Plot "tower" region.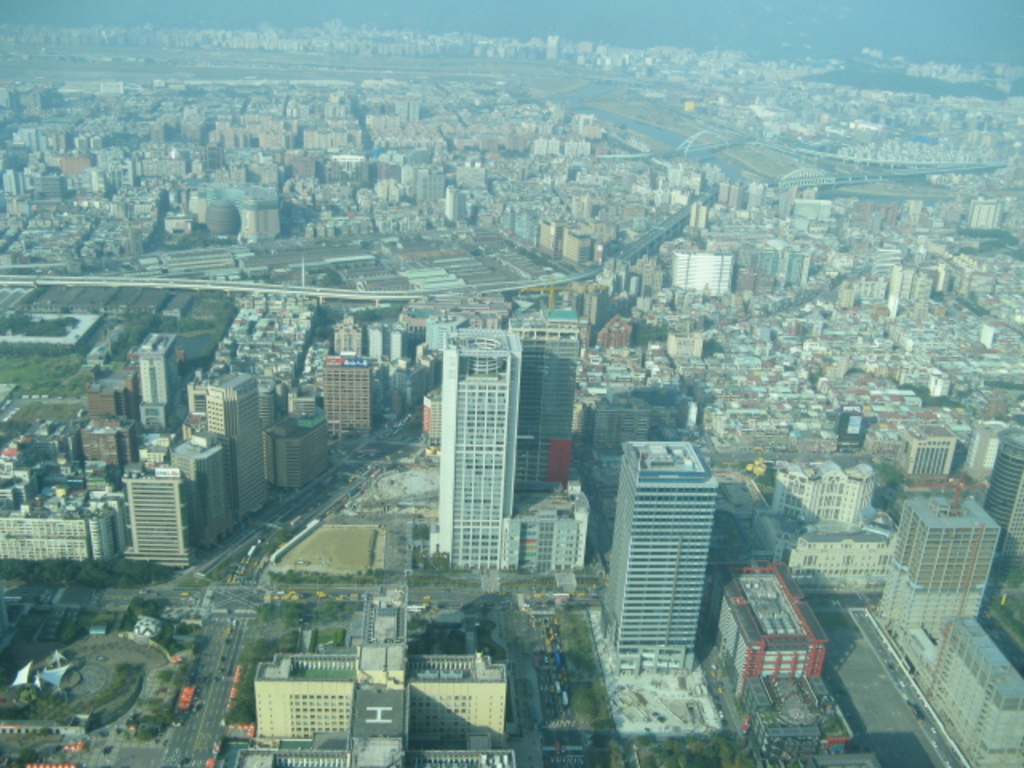
Plotted at (left=189, top=379, right=278, bottom=507).
